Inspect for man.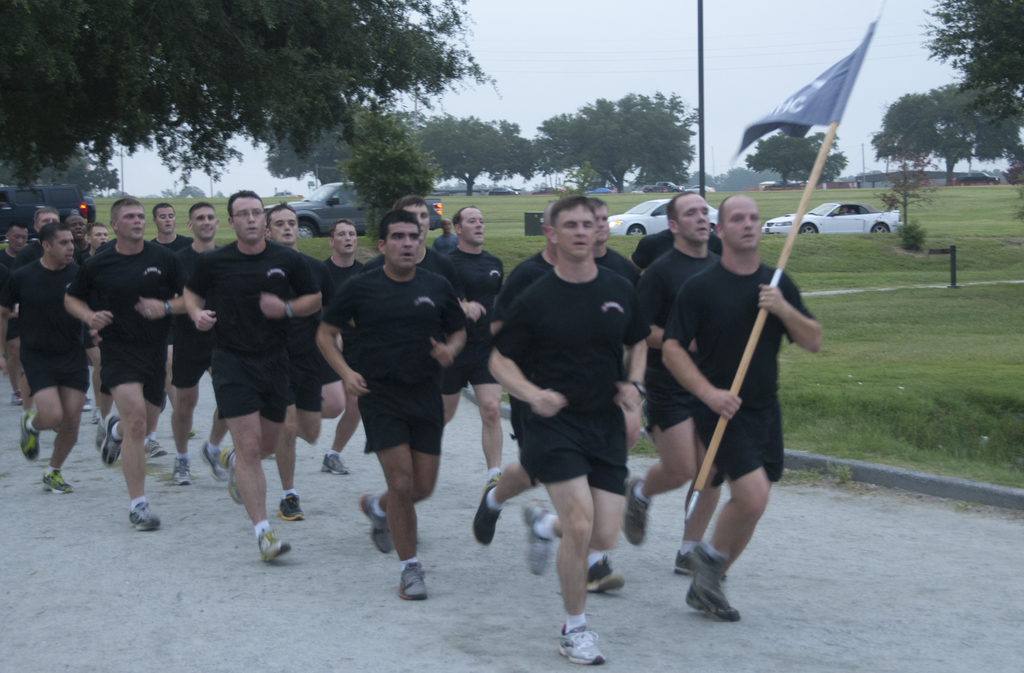
Inspection: [left=317, top=221, right=366, bottom=472].
